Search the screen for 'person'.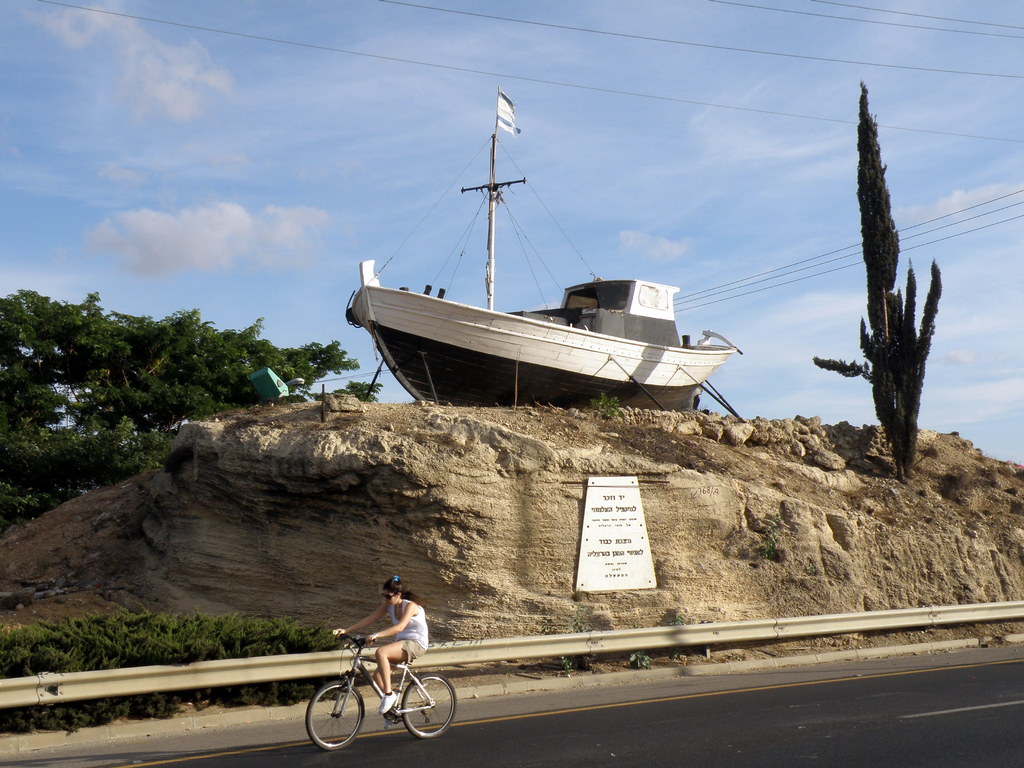
Found at x1=340 y1=594 x2=429 y2=725.
